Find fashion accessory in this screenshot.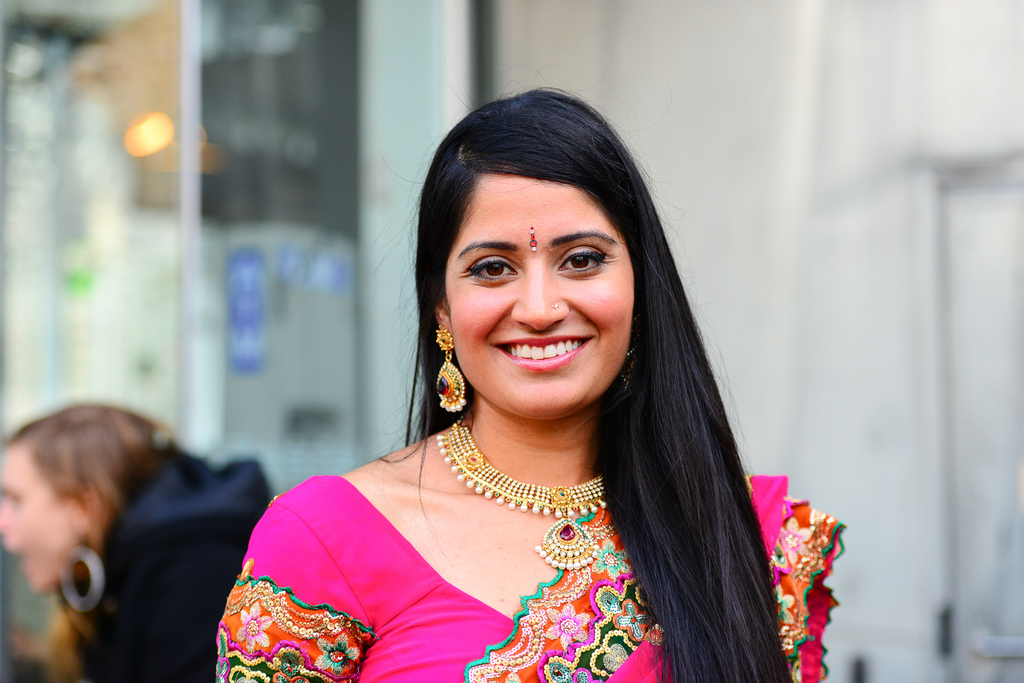
The bounding box for fashion accessory is rect(619, 307, 648, 390).
